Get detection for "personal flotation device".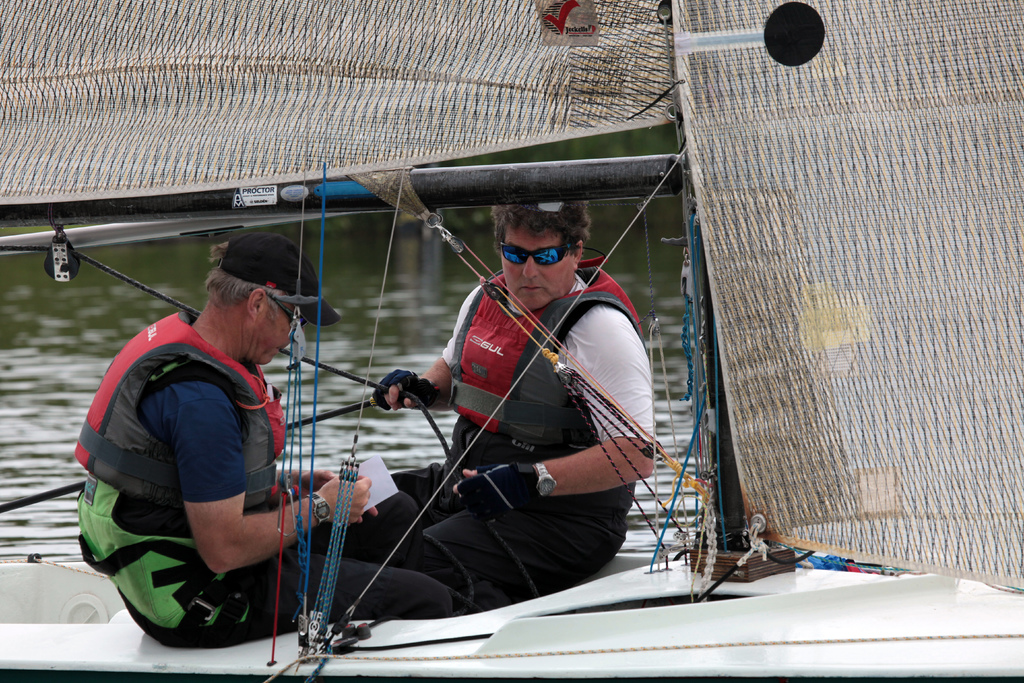
Detection: BBox(65, 304, 294, 516).
